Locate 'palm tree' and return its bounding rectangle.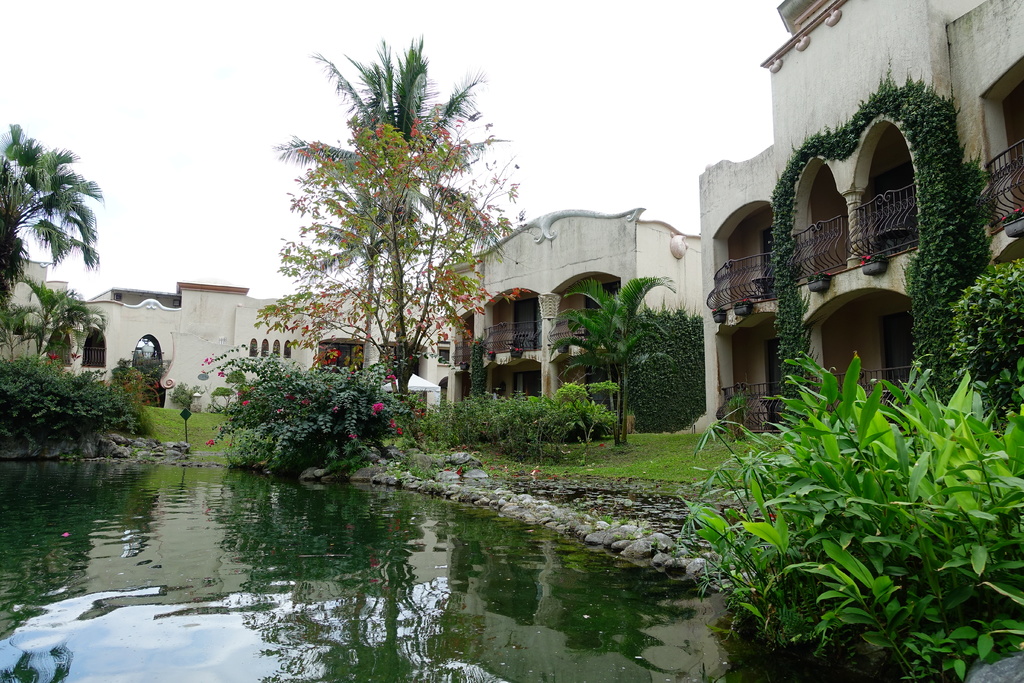
(left=299, top=33, right=495, bottom=397).
